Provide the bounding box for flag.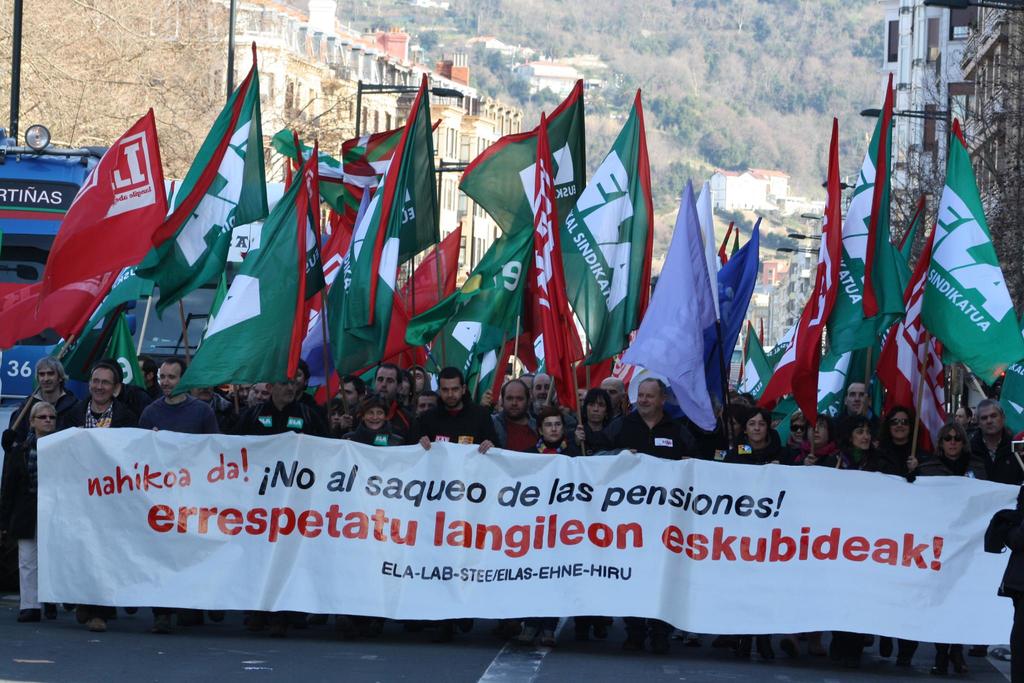
bbox=[170, 149, 323, 399].
